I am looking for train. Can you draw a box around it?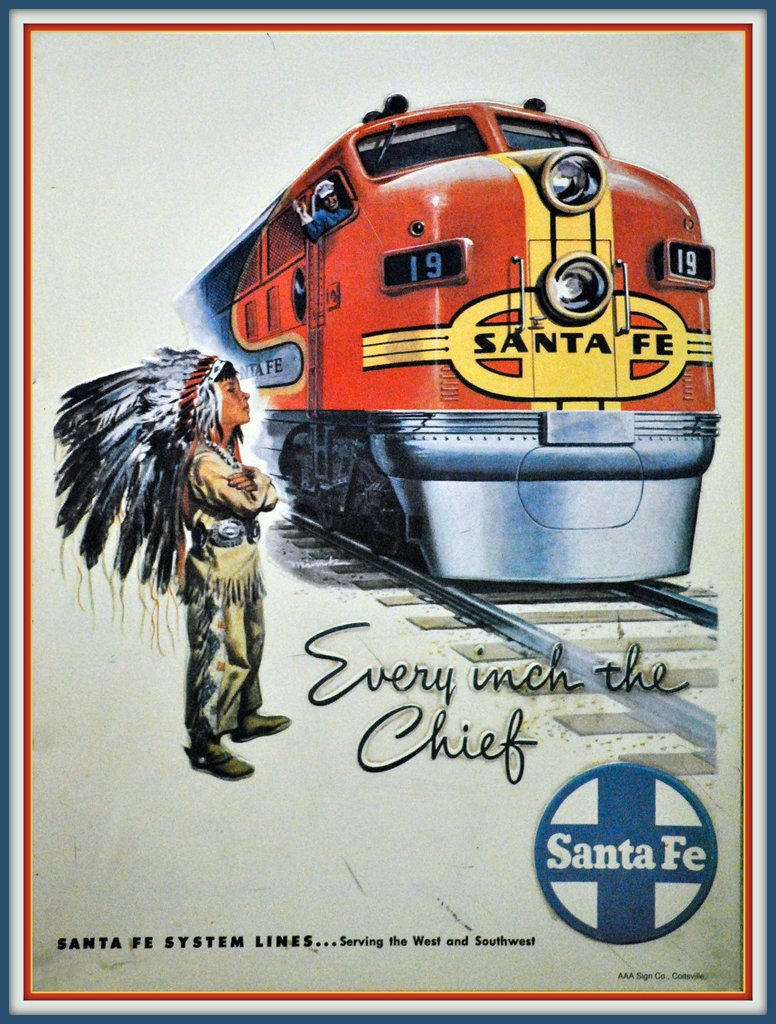
Sure, the bounding box is 174, 99, 716, 585.
